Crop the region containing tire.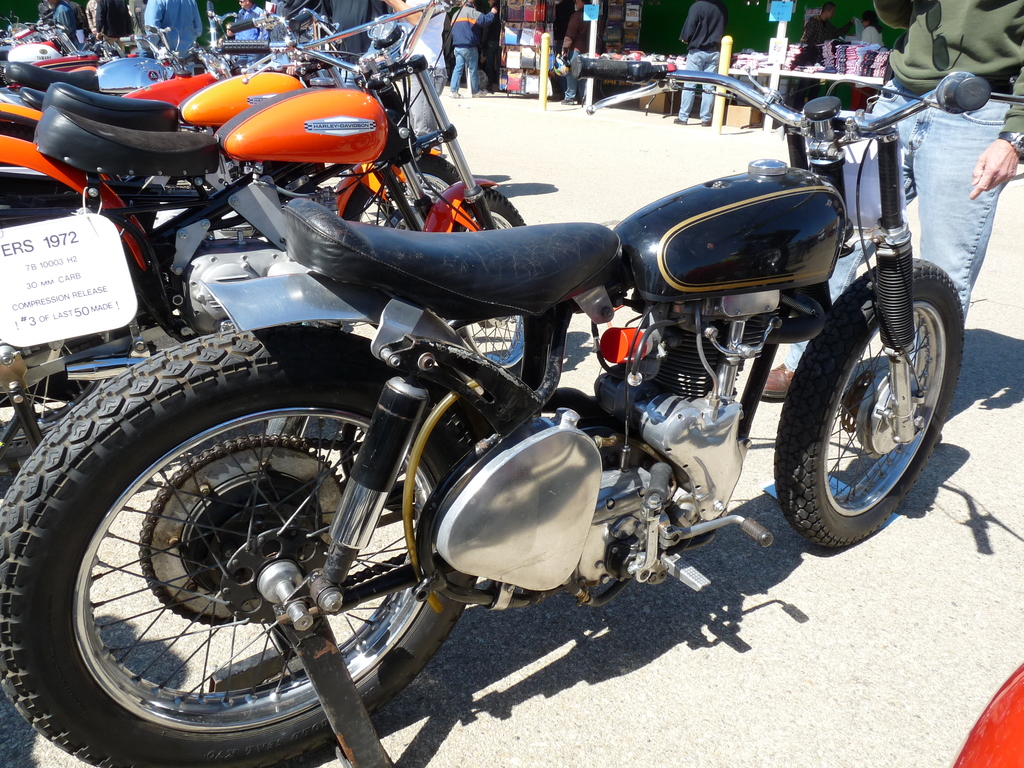
Crop region: <region>772, 257, 963, 550</region>.
